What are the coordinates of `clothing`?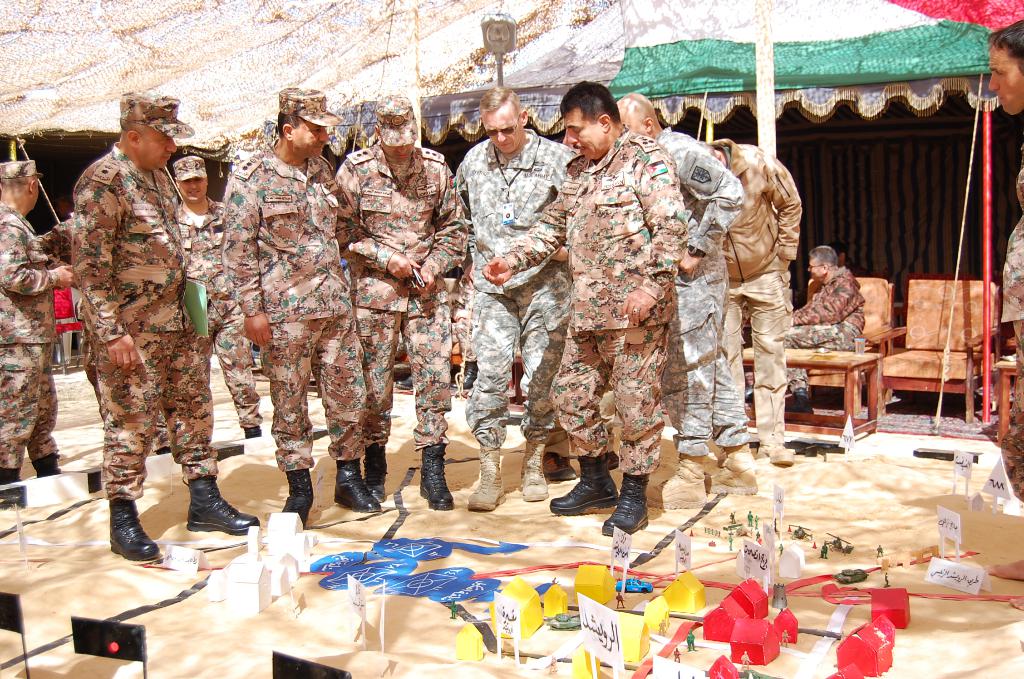
region(980, 154, 1023, 490).
